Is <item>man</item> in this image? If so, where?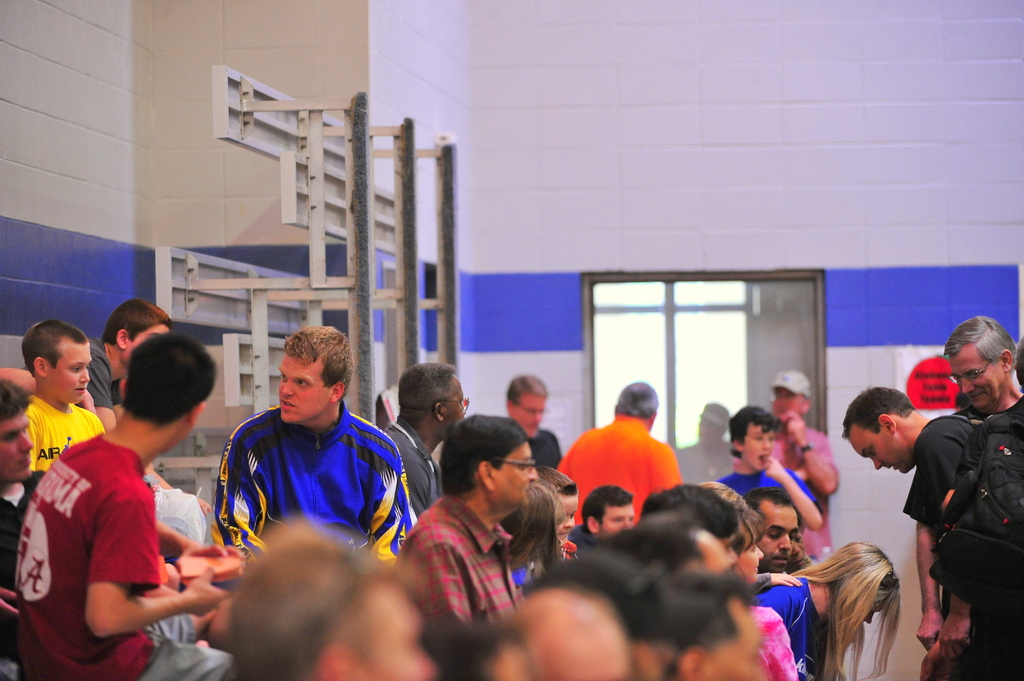
Yes, at x1=838, y1=383, x2=995, y2=667.
